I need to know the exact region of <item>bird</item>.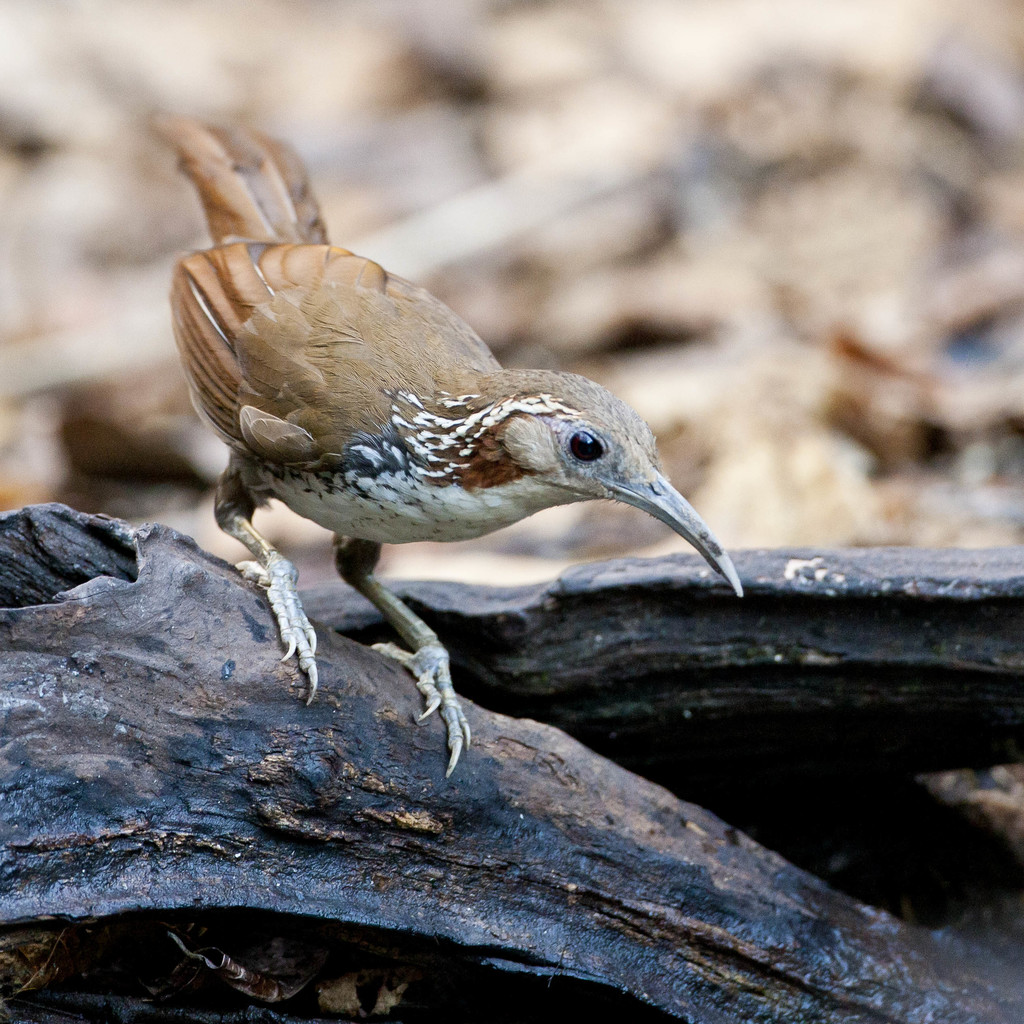
Region: l=147, t=163, r=728, b=717.
